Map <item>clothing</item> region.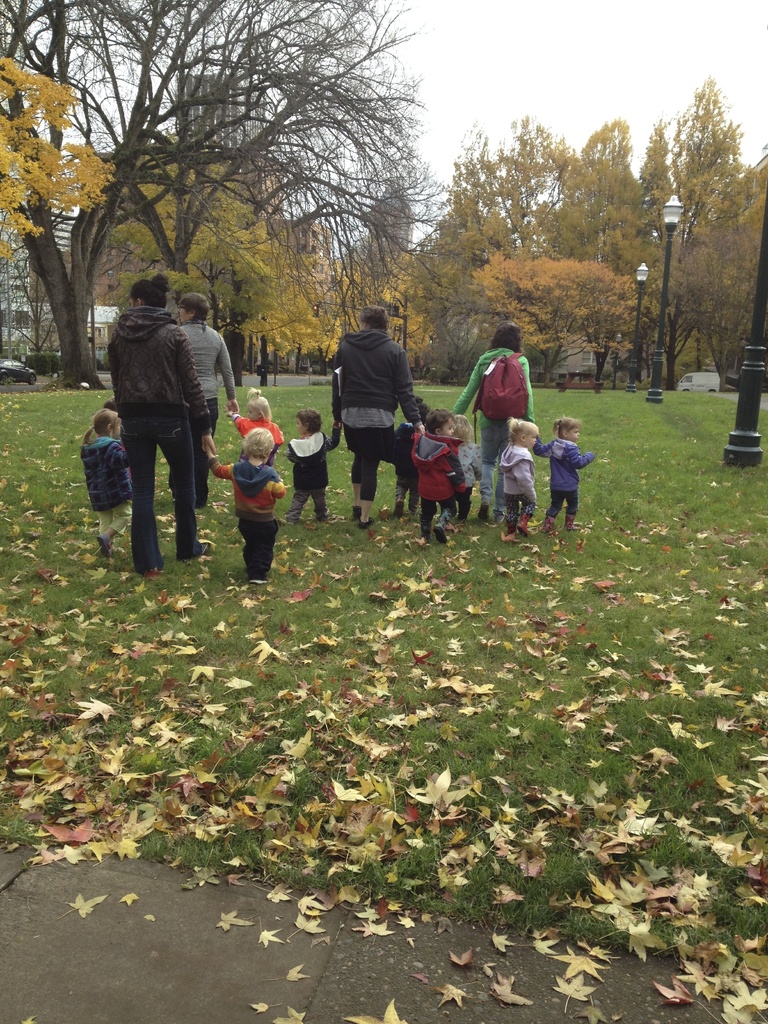
Mapped to <box>100,256,229,548</box>.
